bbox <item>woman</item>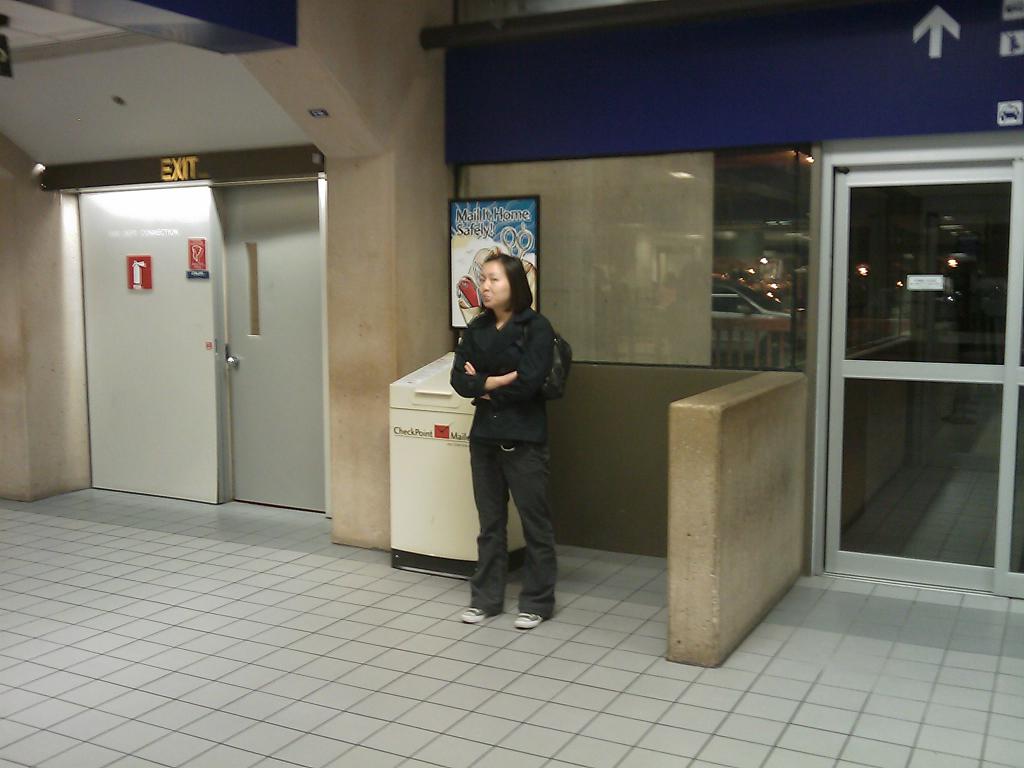
bbox=(431, 231, 573, 645)
